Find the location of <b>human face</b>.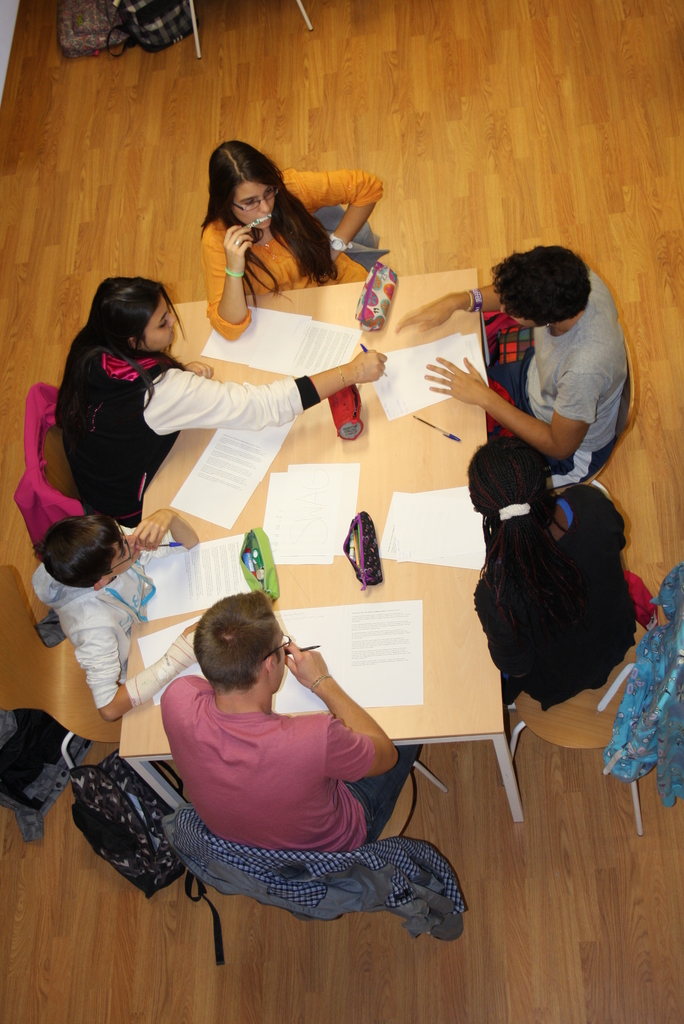
Location: Rect(233, 177, 275, 228).
